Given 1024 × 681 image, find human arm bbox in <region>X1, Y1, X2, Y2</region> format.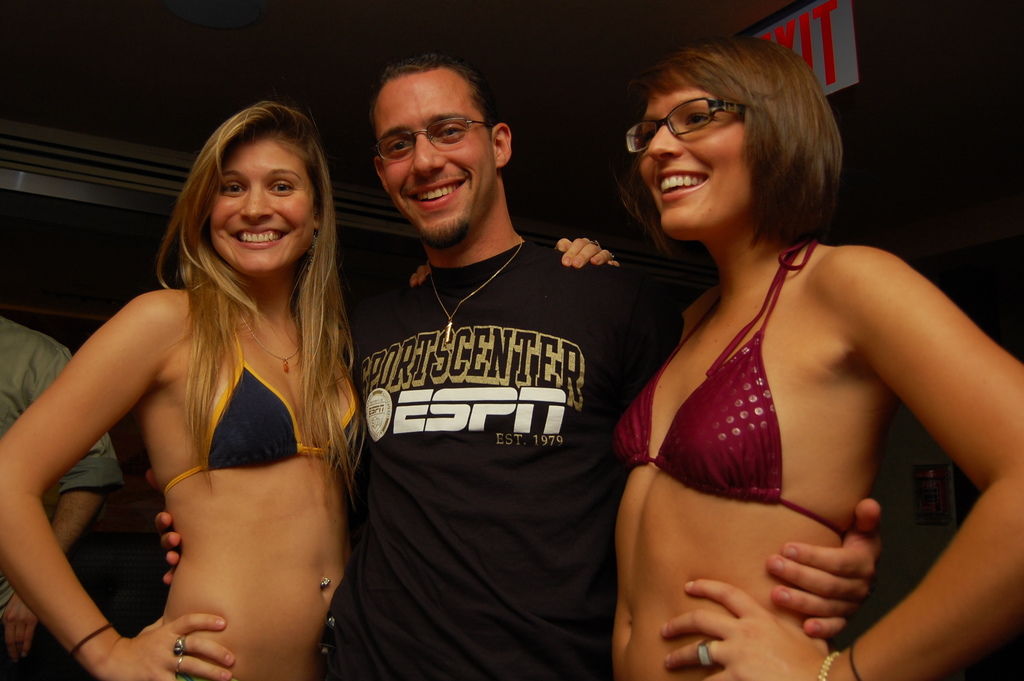
<region>660, 242, 1021, 680</region>.
